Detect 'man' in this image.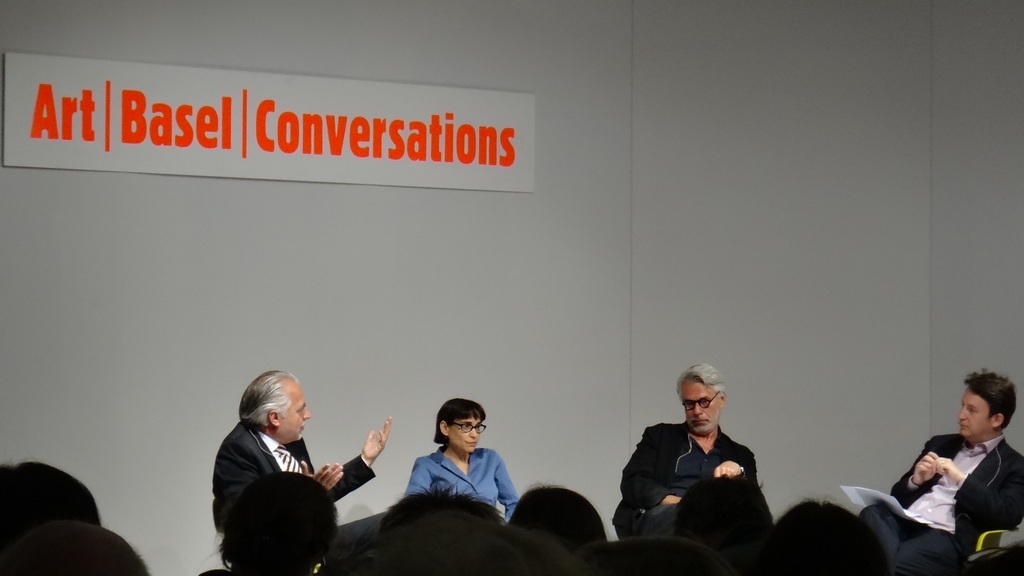
Detection: <box>209,371,394,536</box>.
